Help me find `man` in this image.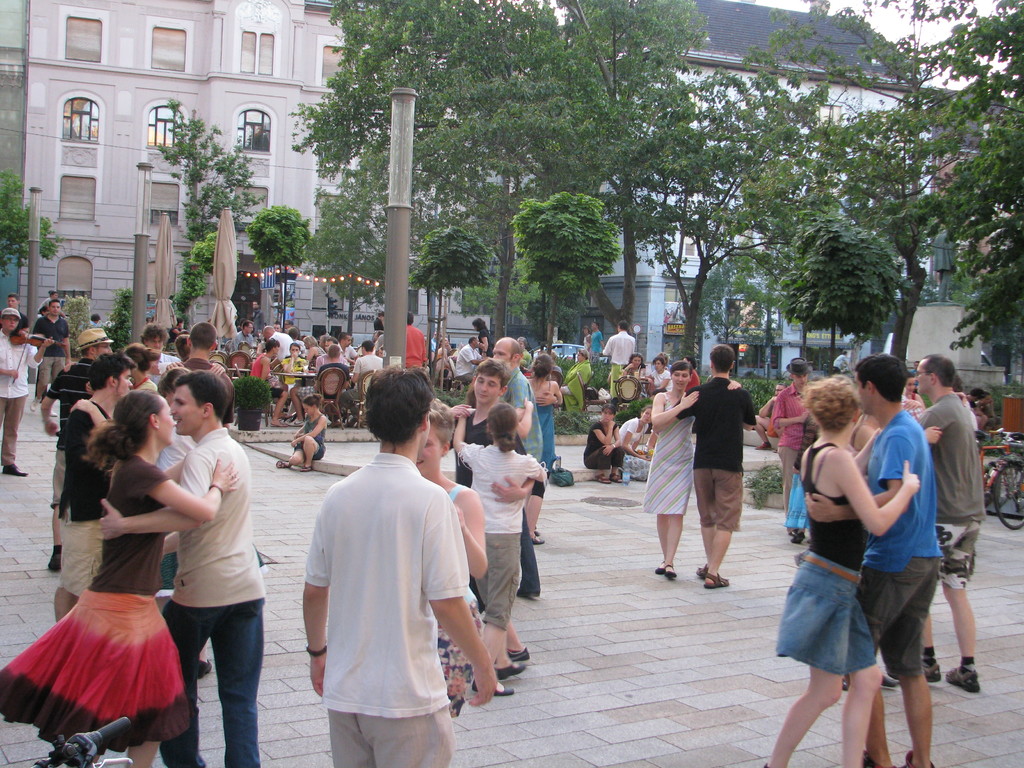
Found it: pyautogui.locateOnScreen(673, 342, 755, 589).
